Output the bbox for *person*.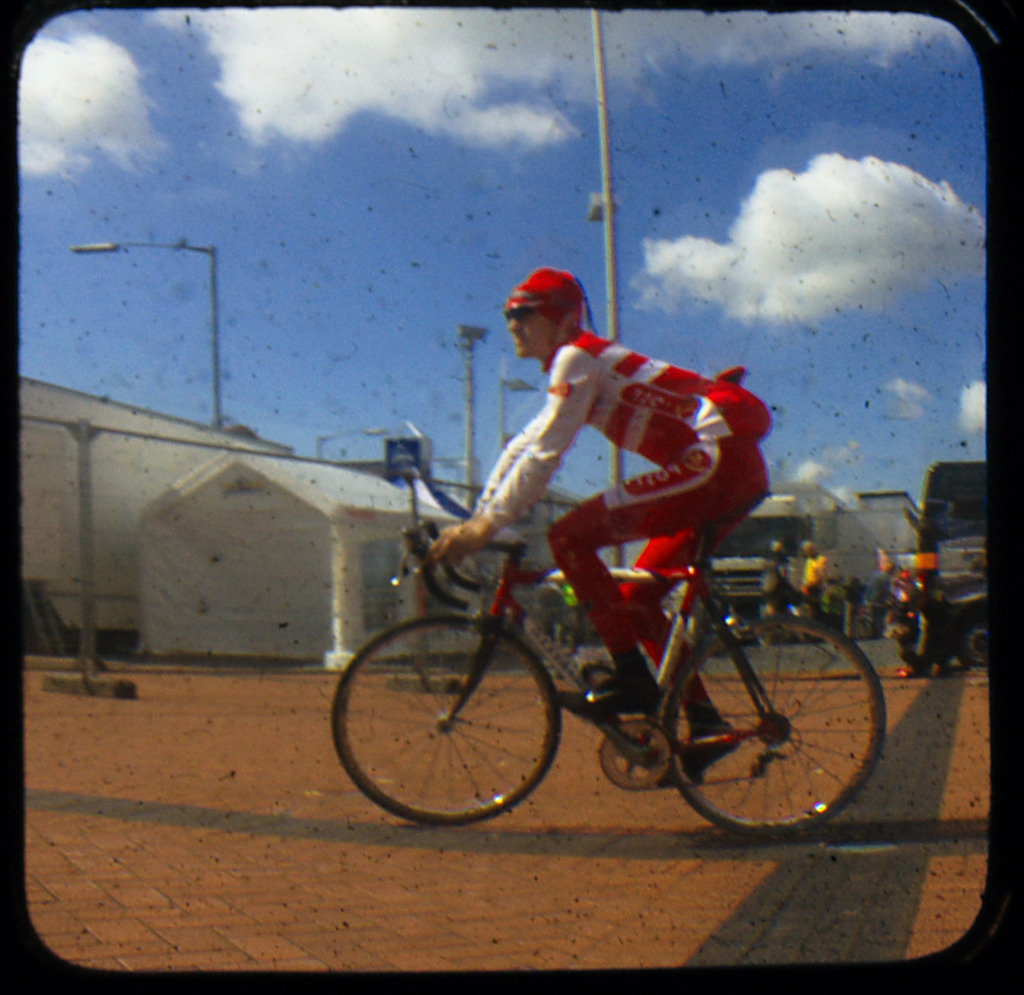
l=795, t=529, r=829, b=640.
